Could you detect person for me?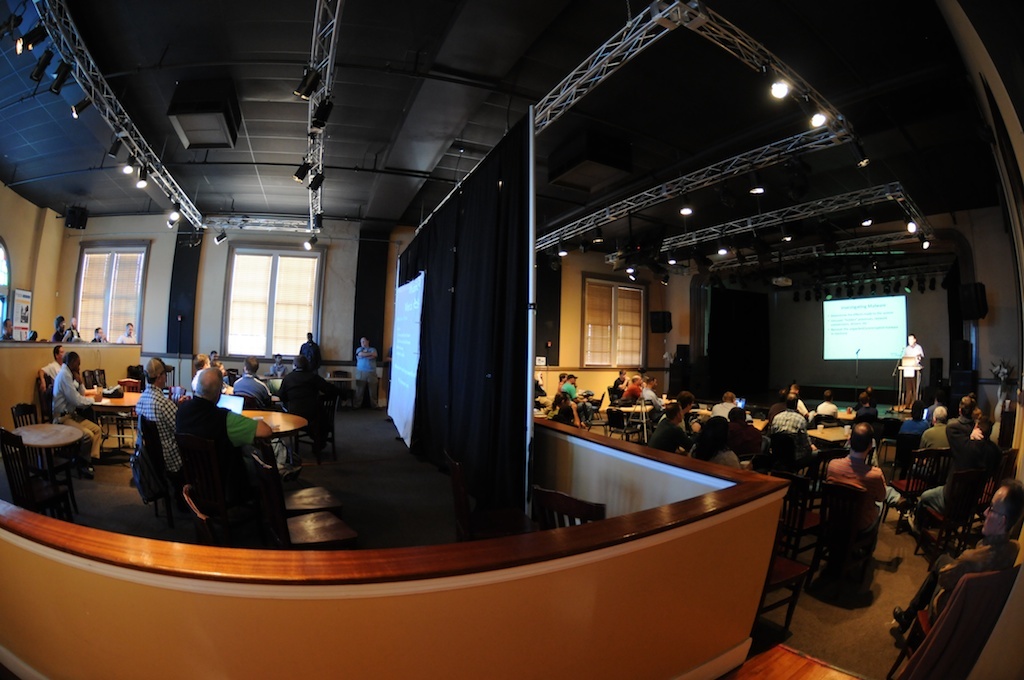
Detection result: left=901, top=335, right=928, bottom=407.
